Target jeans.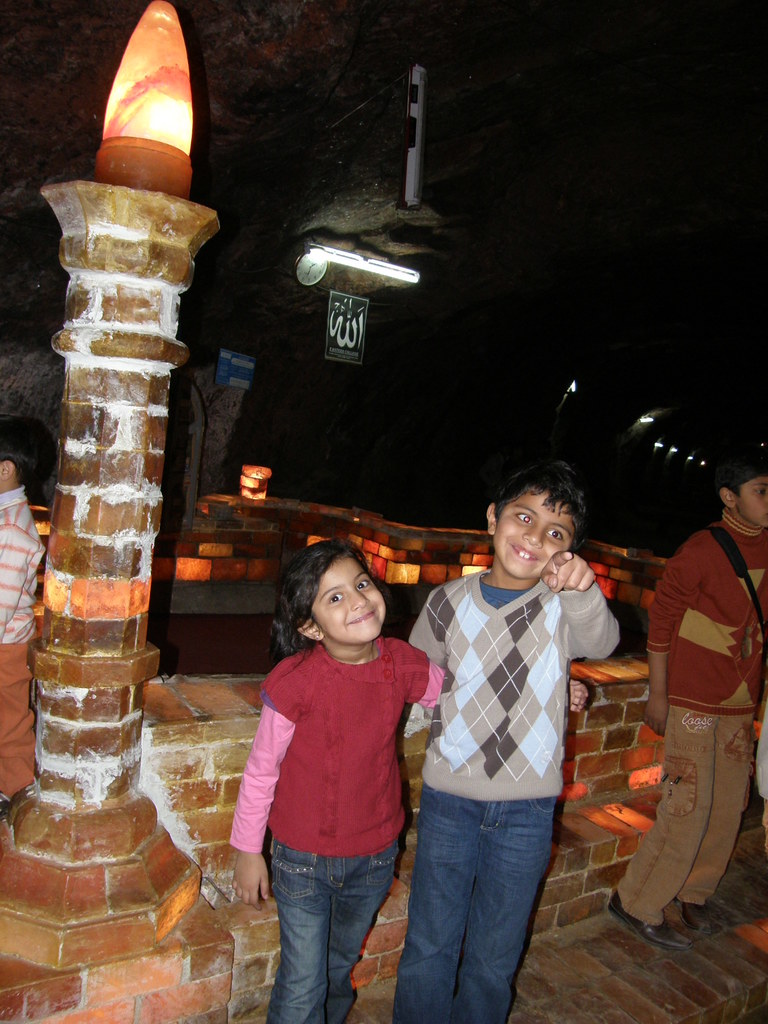
Target region: 268,844,394,1023.
